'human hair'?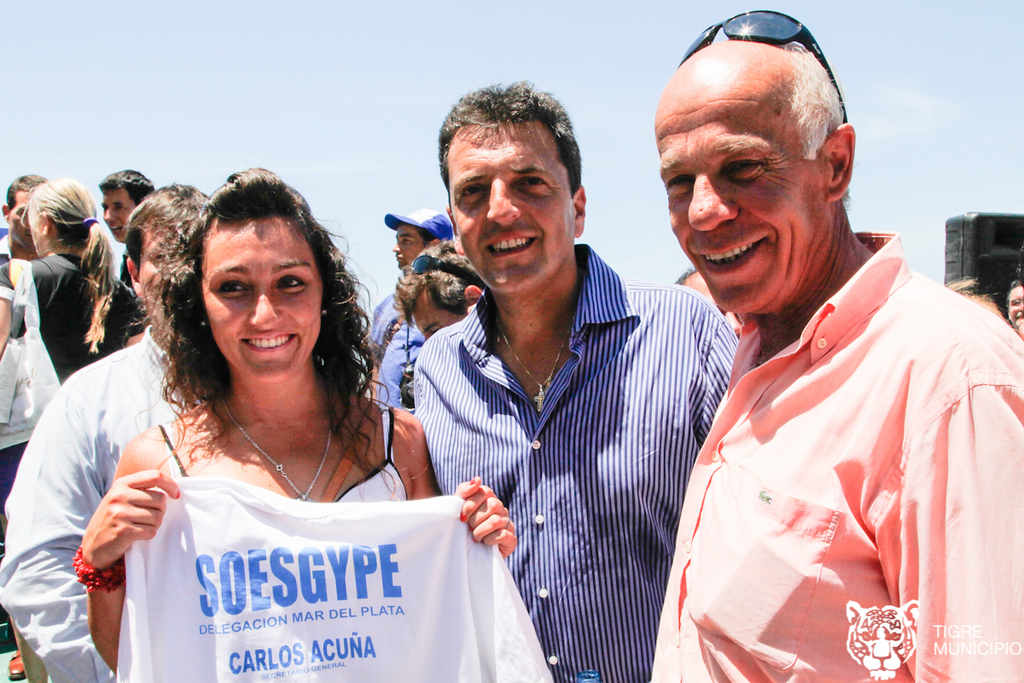
box=[792, 42, 845, 162]
